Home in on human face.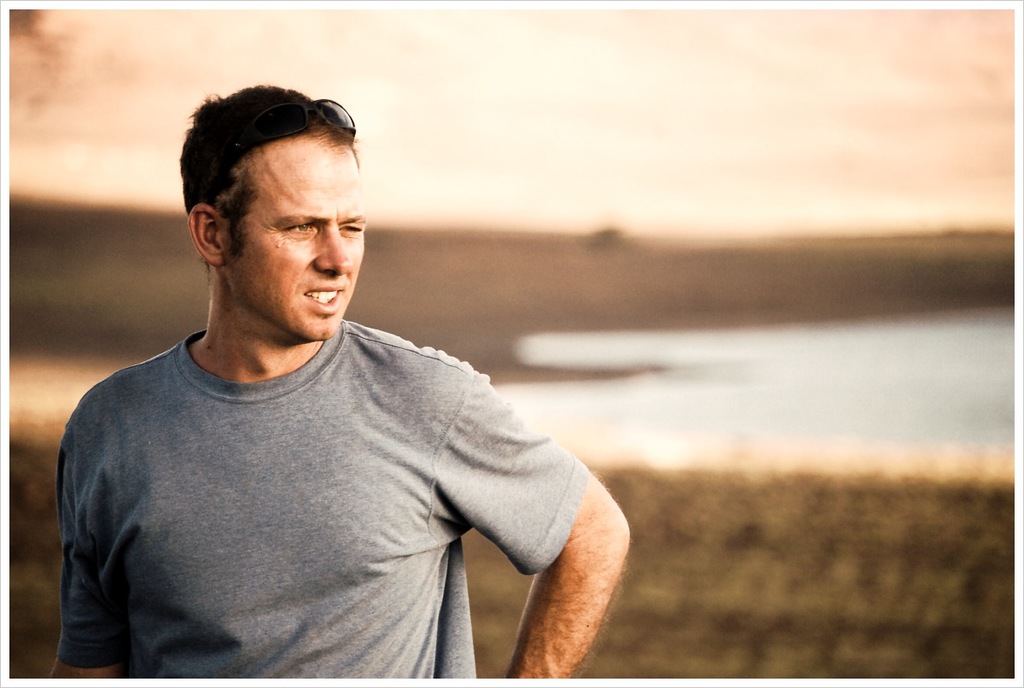
Homed in at <region>221, 127, 370, 337</region>.
